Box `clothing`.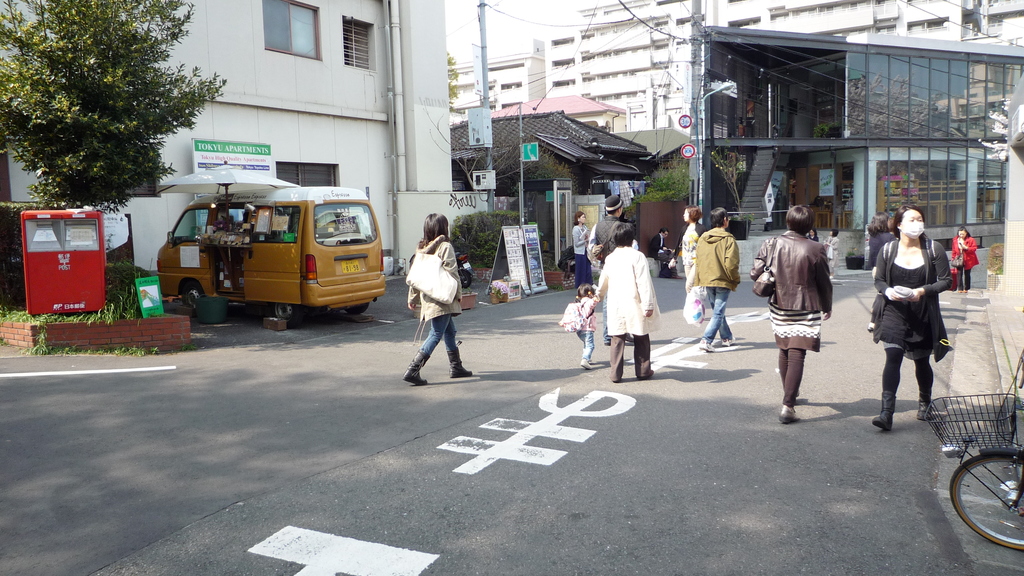
crop(650, 229, 669, 275).
